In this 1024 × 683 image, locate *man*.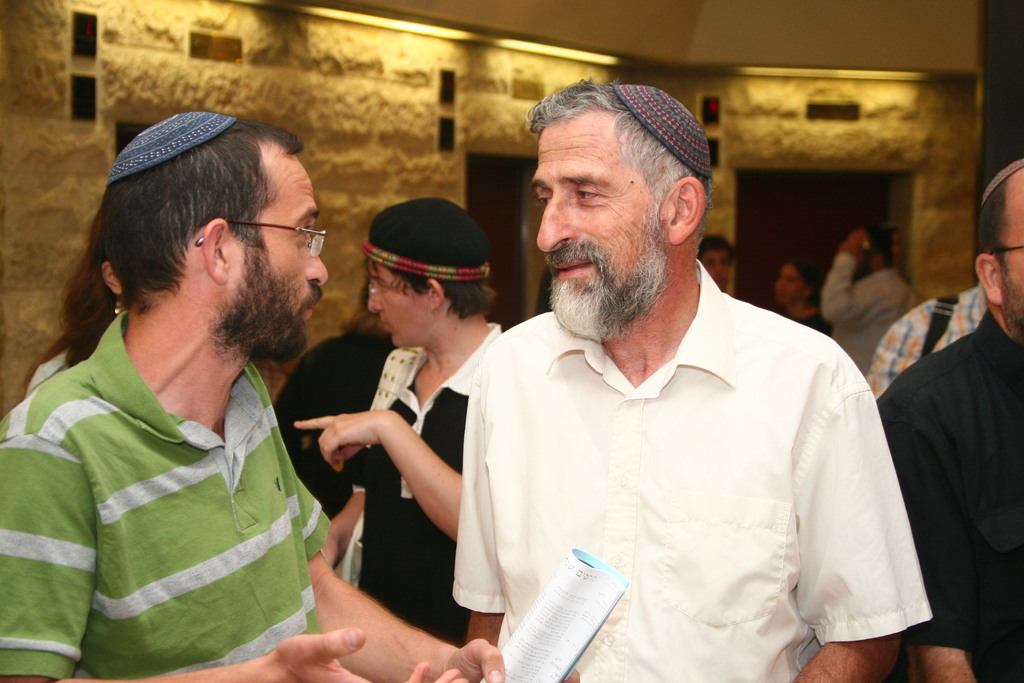
Bounding box: 0/108/582/682.
